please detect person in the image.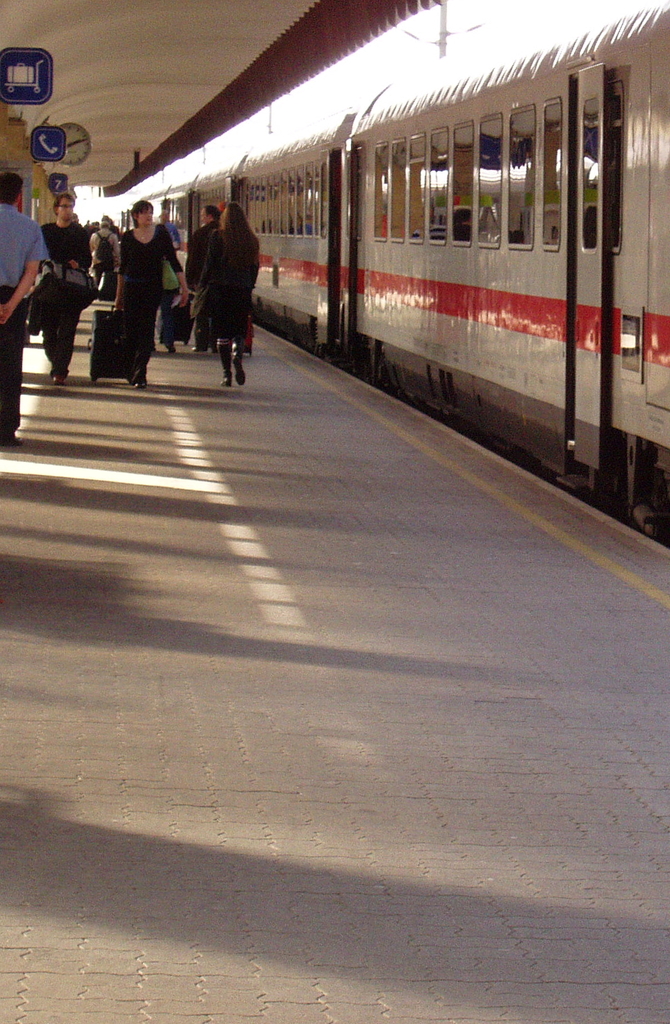
19:184:84:387.
